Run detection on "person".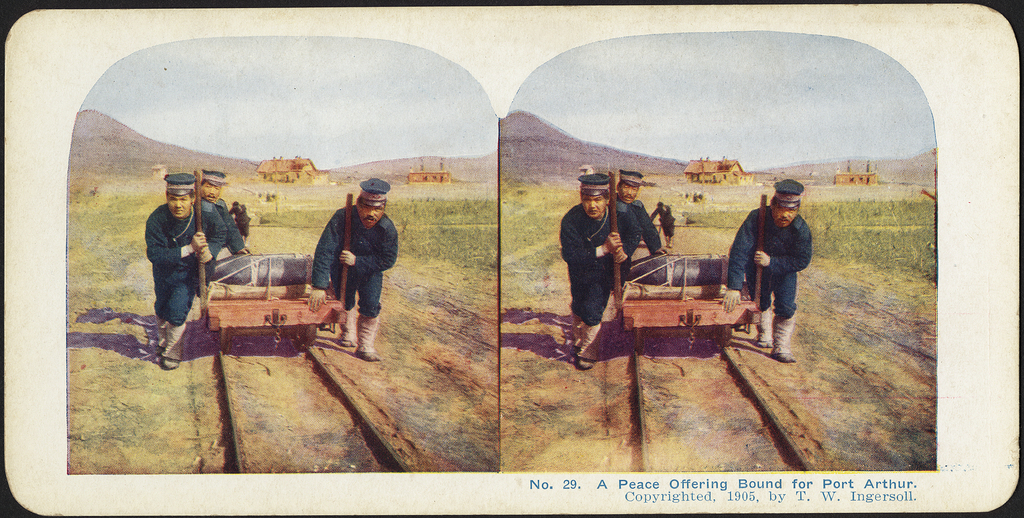
Result: l=316, t=174, r=391, b=362.
